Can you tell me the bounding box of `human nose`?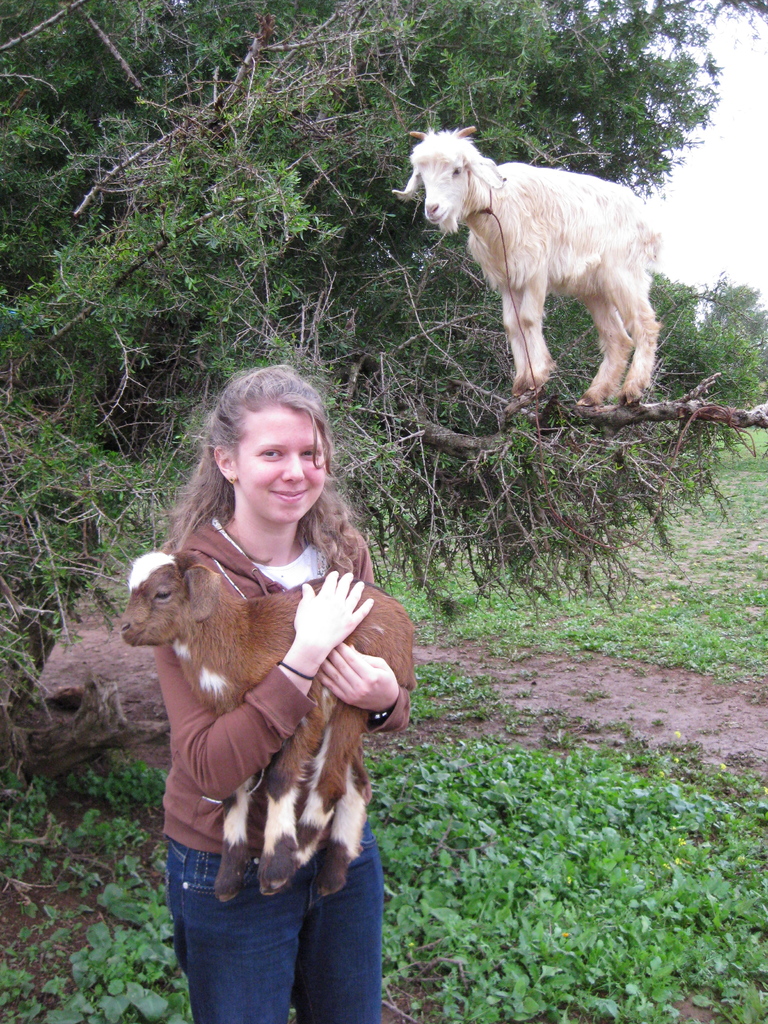
{"left": 284, "top": 455, "right": 303, "bottom": 483}.
